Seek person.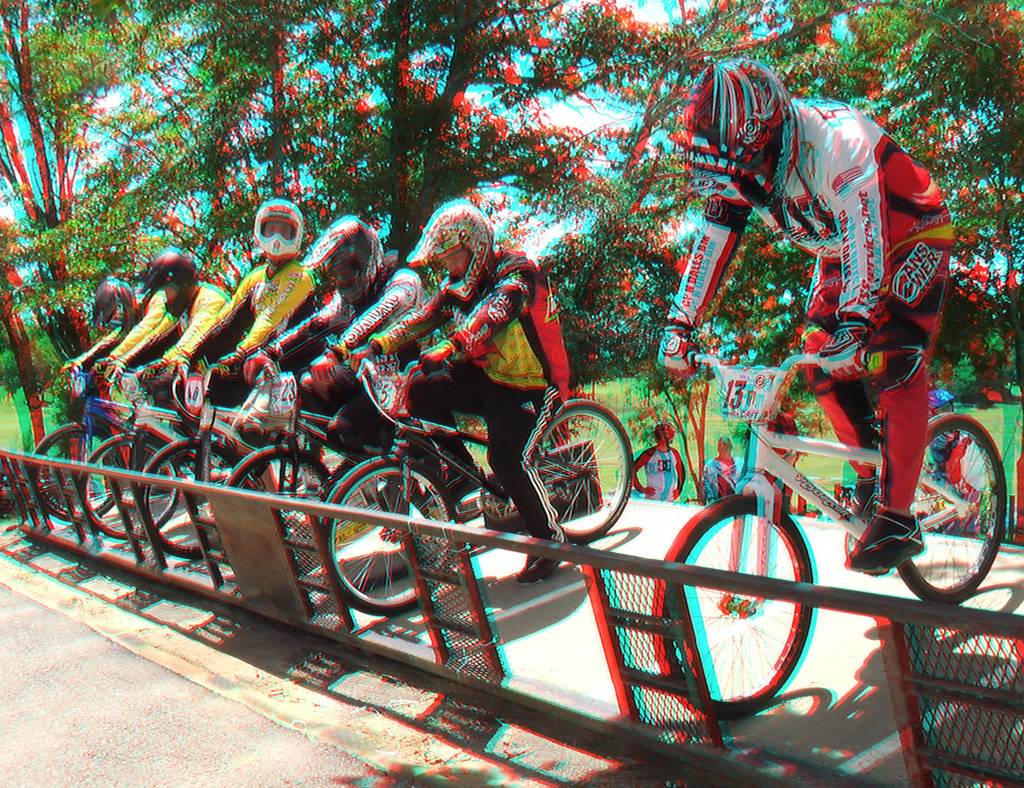
<region>392, 175, 579, 558</region>.
